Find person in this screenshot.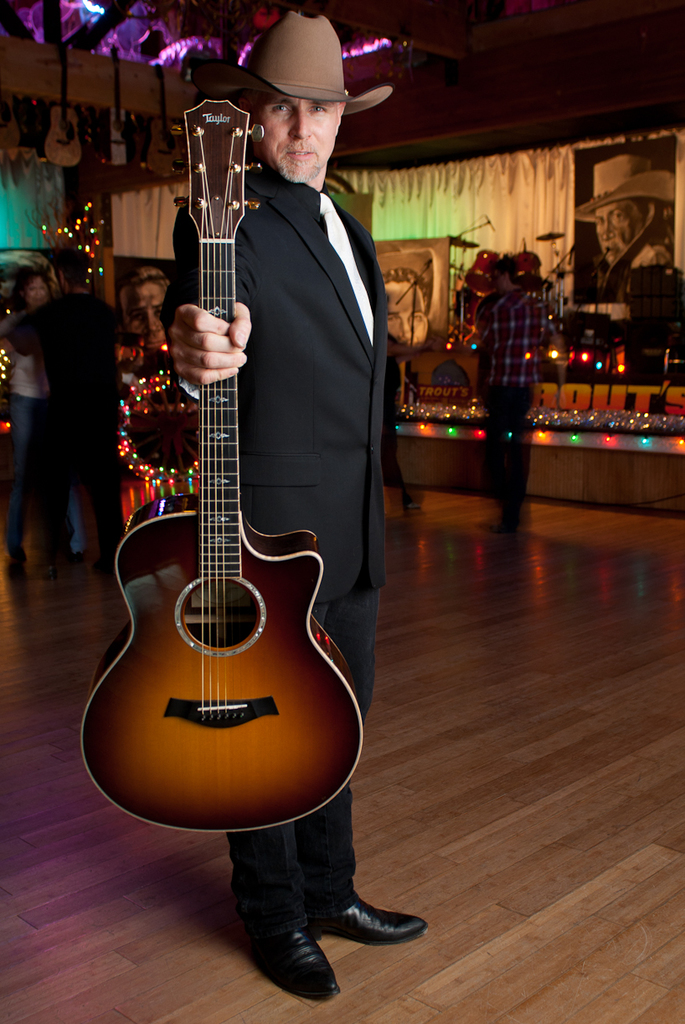
The bounding box for person is bbox=(574, 129, 683, 287).
